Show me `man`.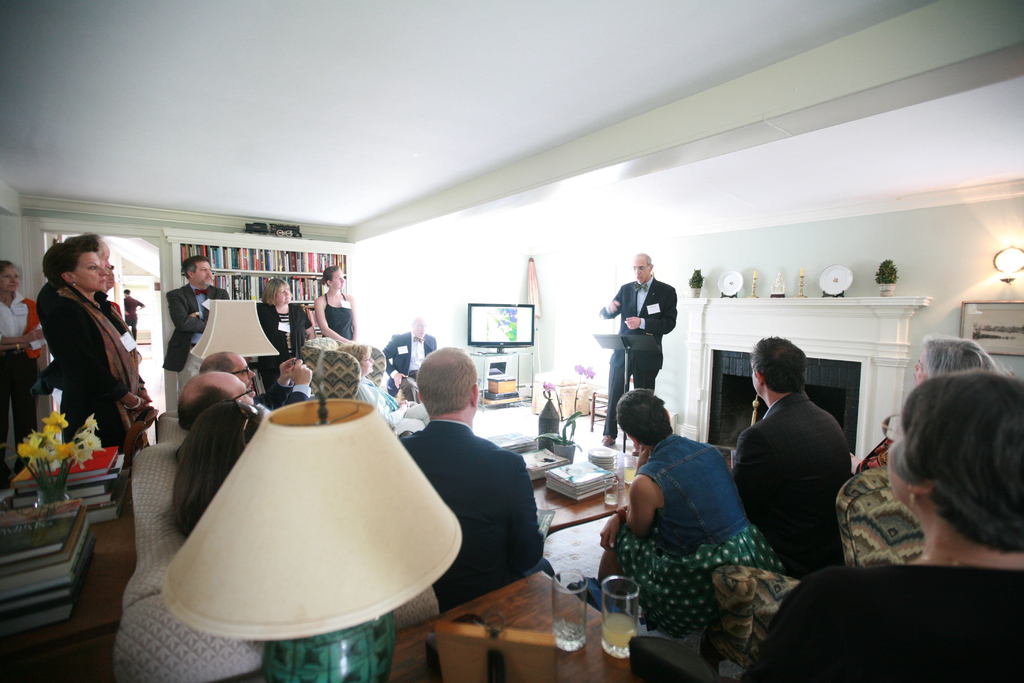
`man` is here: (left=395, top=347, right=562, bottom=597).
